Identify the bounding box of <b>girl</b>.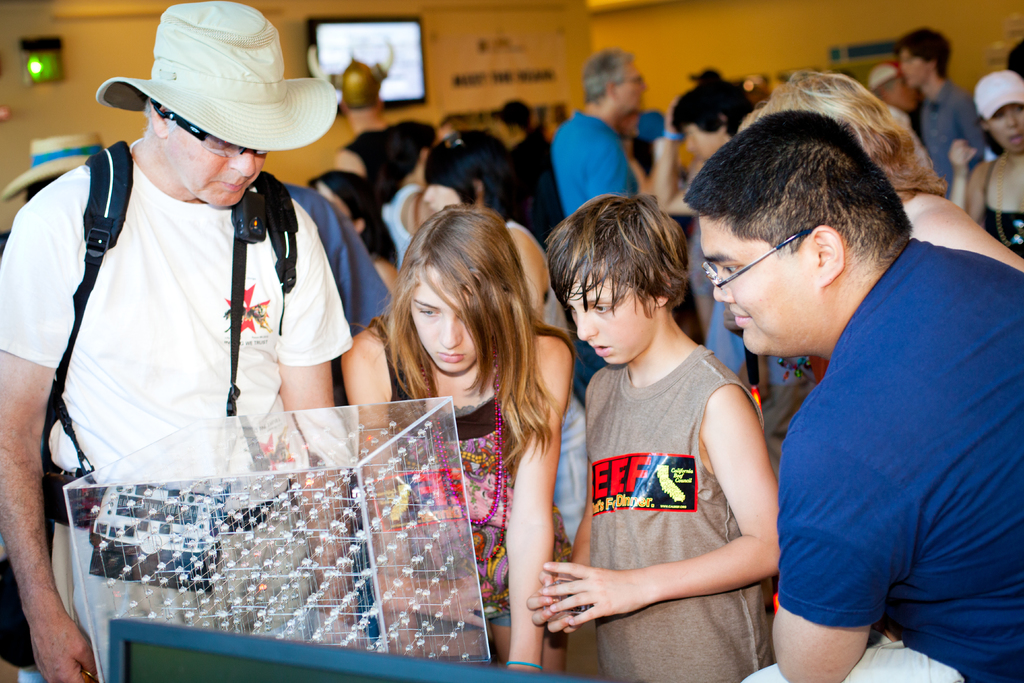
crop(968, 72, 1023, 260).
